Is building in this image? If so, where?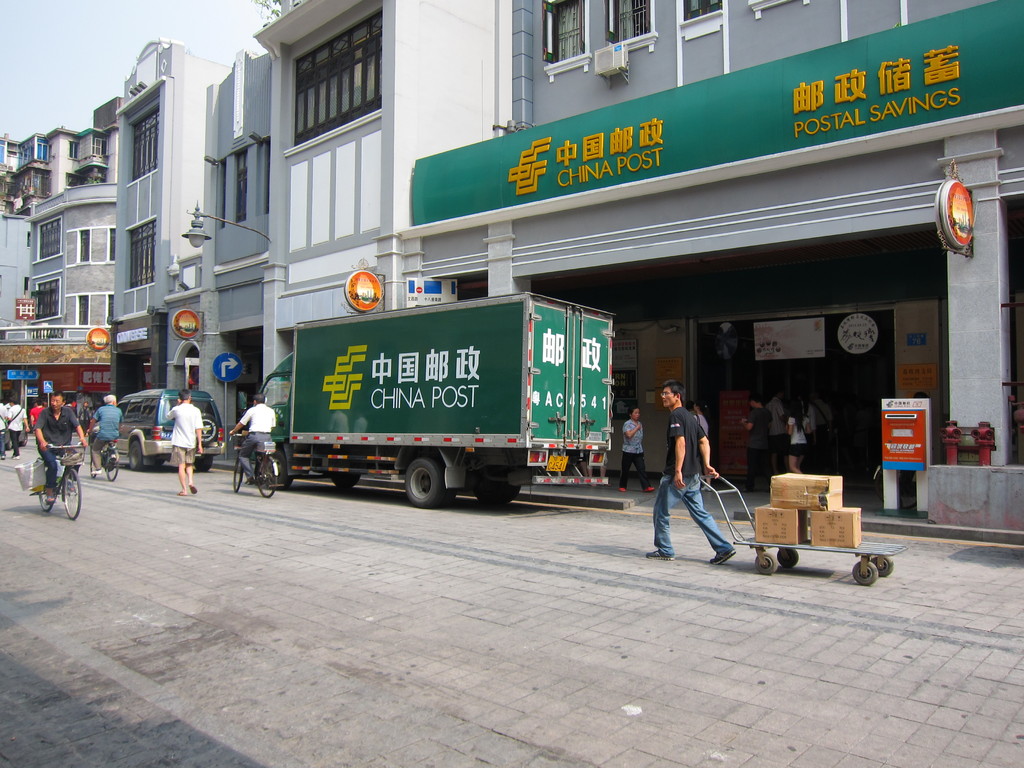
Yes, at x1=0, y1=0, x2=1023, y2=542.
